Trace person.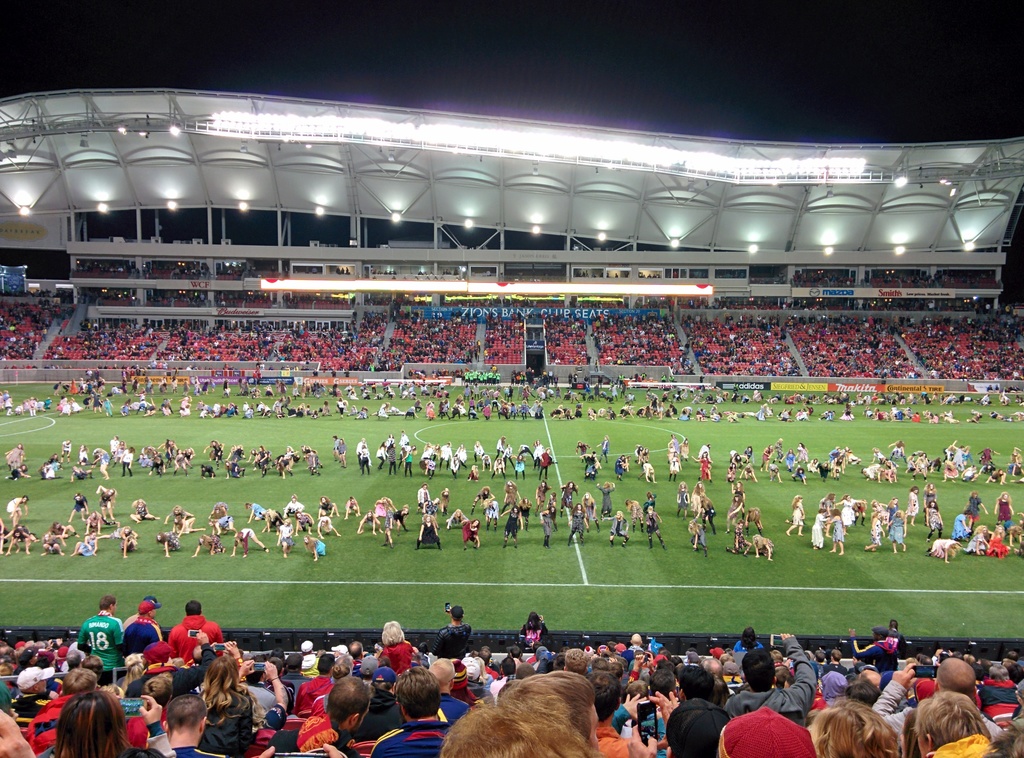
Traced to rect(829, 509, 849, 554).
